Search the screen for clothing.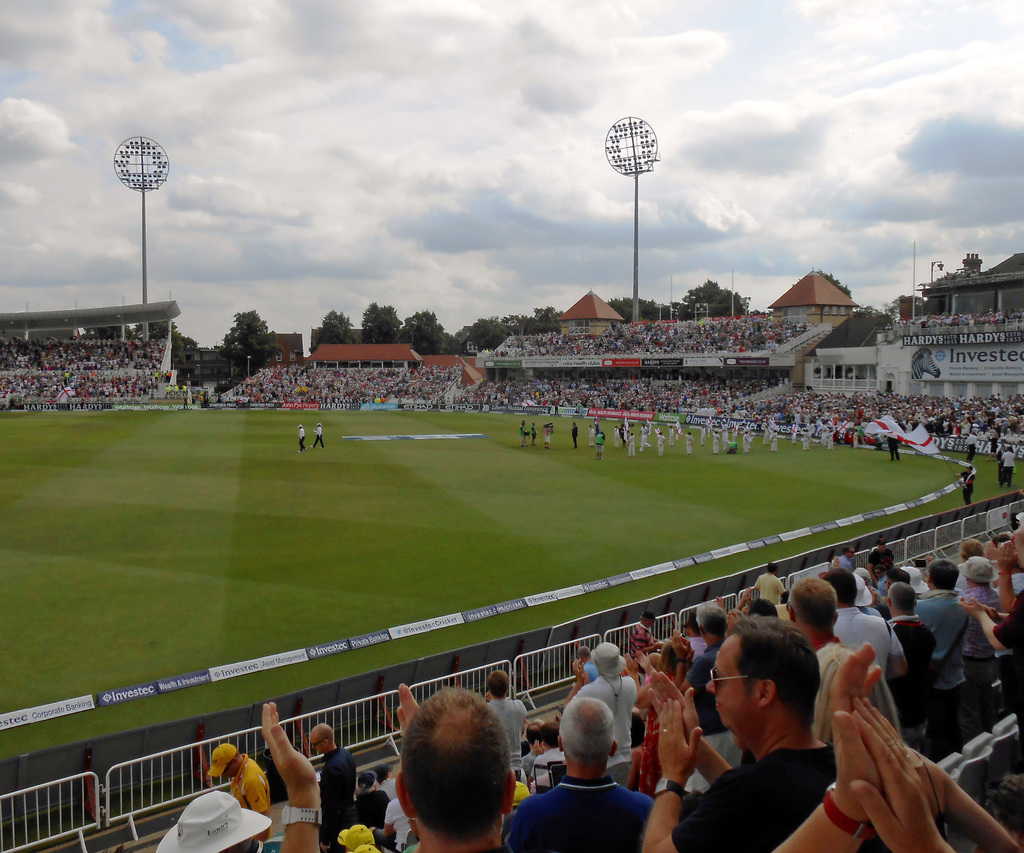
Found at Rect(383, 776, 399, 801).
